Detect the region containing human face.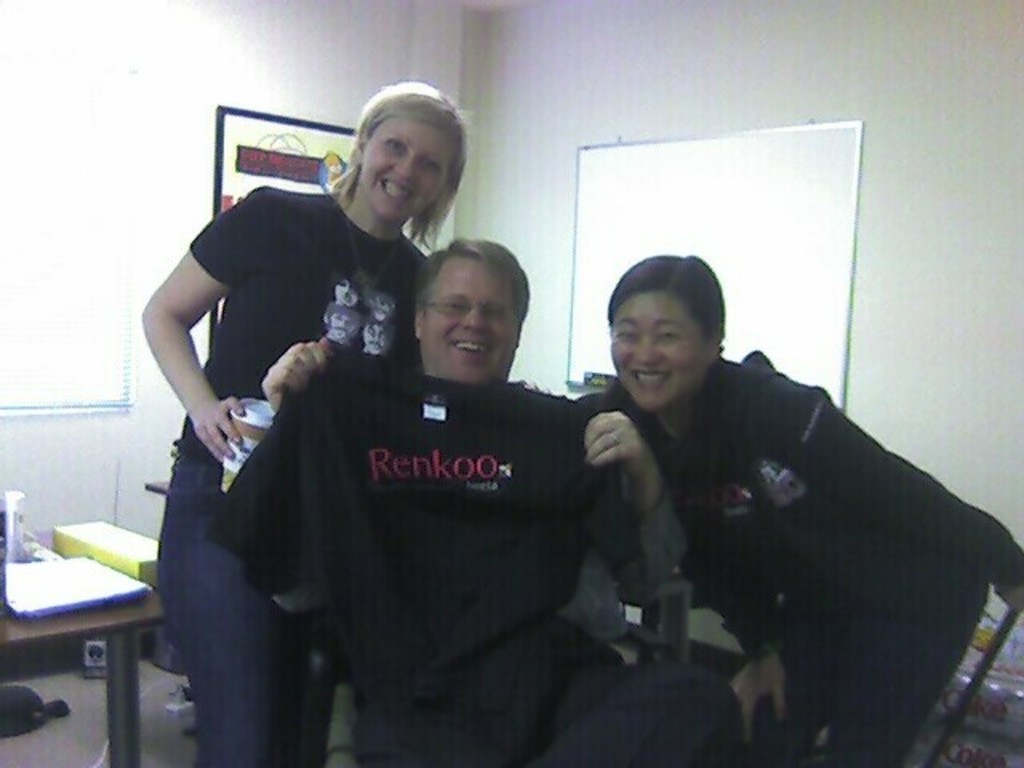
424:256:518:387.
